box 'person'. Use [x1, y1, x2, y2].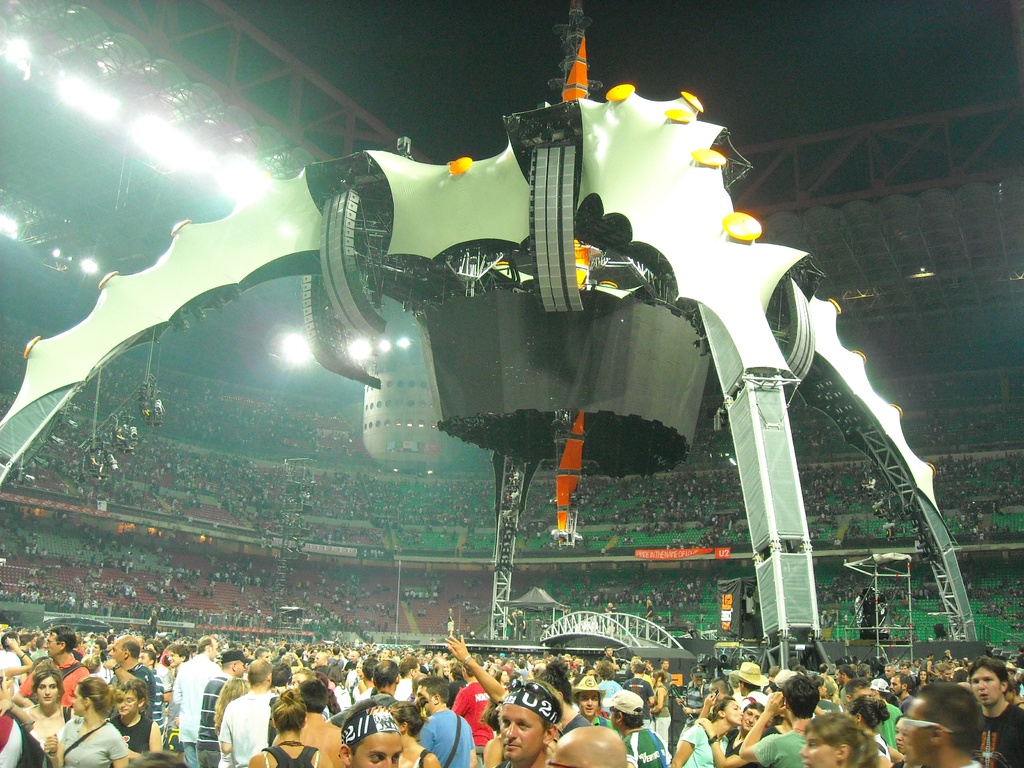
[799, 712, 879, 767].
